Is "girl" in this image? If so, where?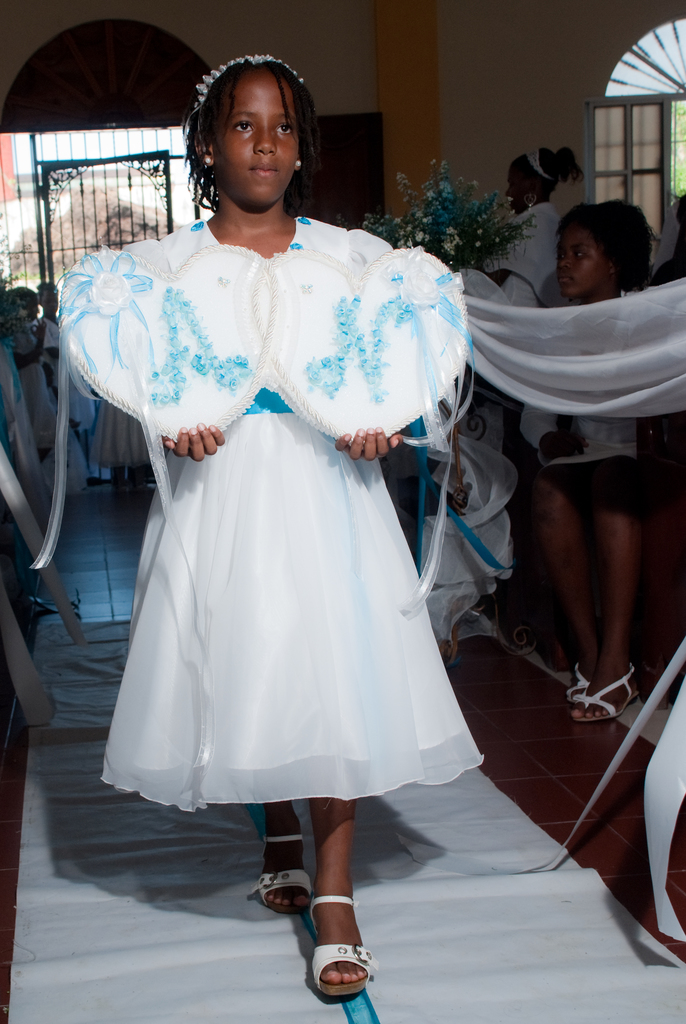
Yes, at <bbox>55, 48, 472, 998</bbox>.
